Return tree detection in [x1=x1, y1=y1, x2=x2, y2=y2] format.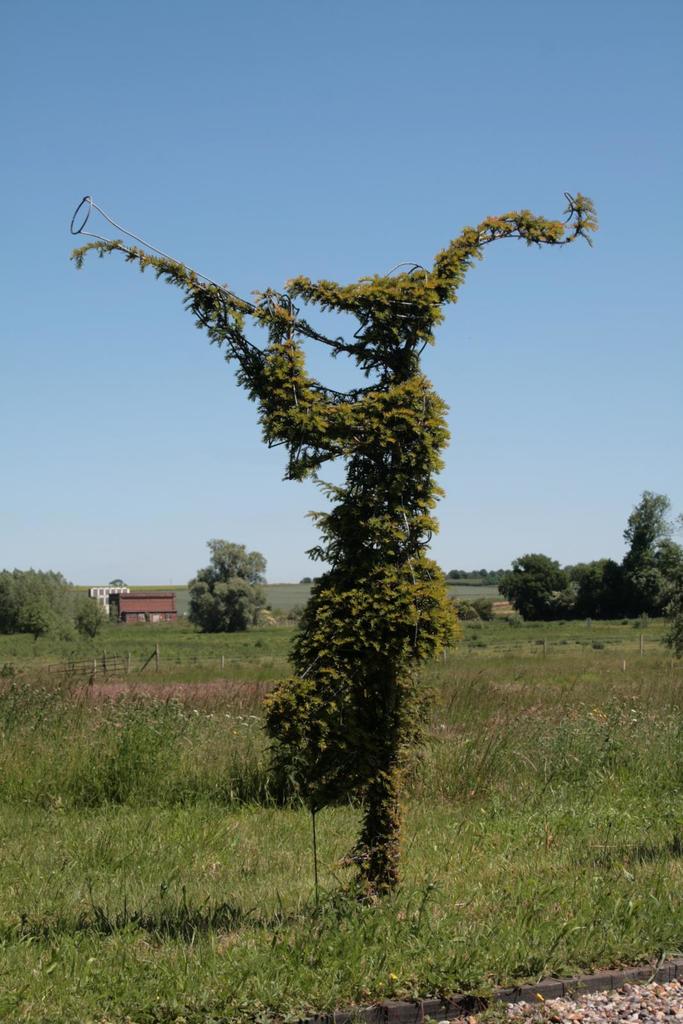
[x1=61, y1=183, x2=607, y2=922].
